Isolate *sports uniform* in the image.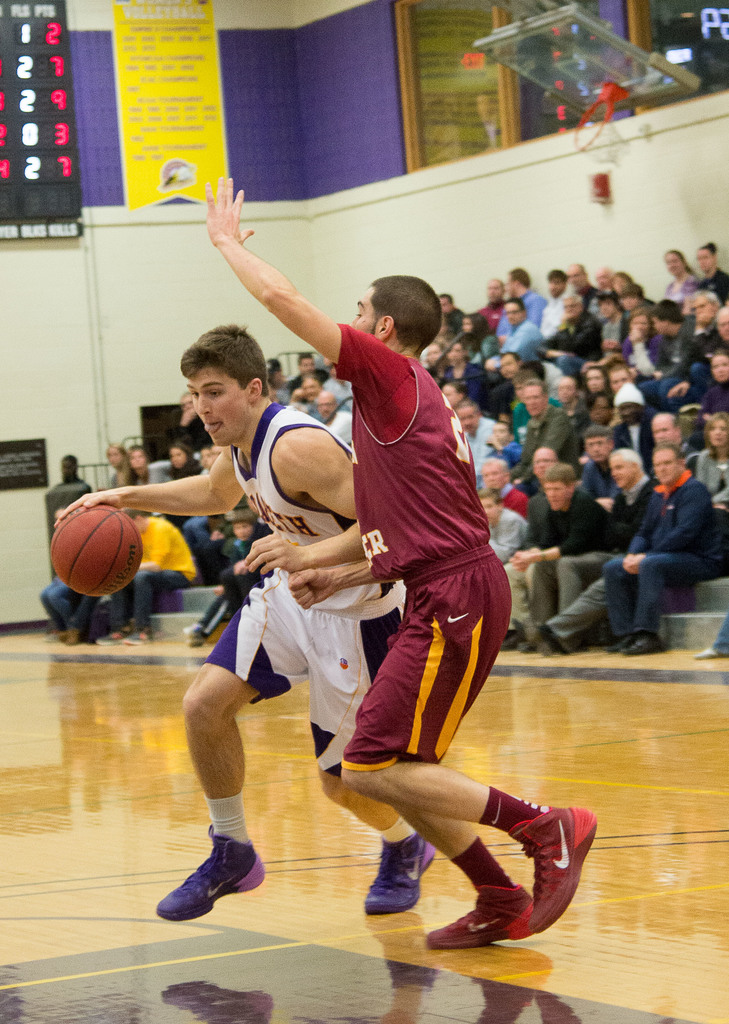
Isolated region: <region>189, 377, 417, 785</region>.
